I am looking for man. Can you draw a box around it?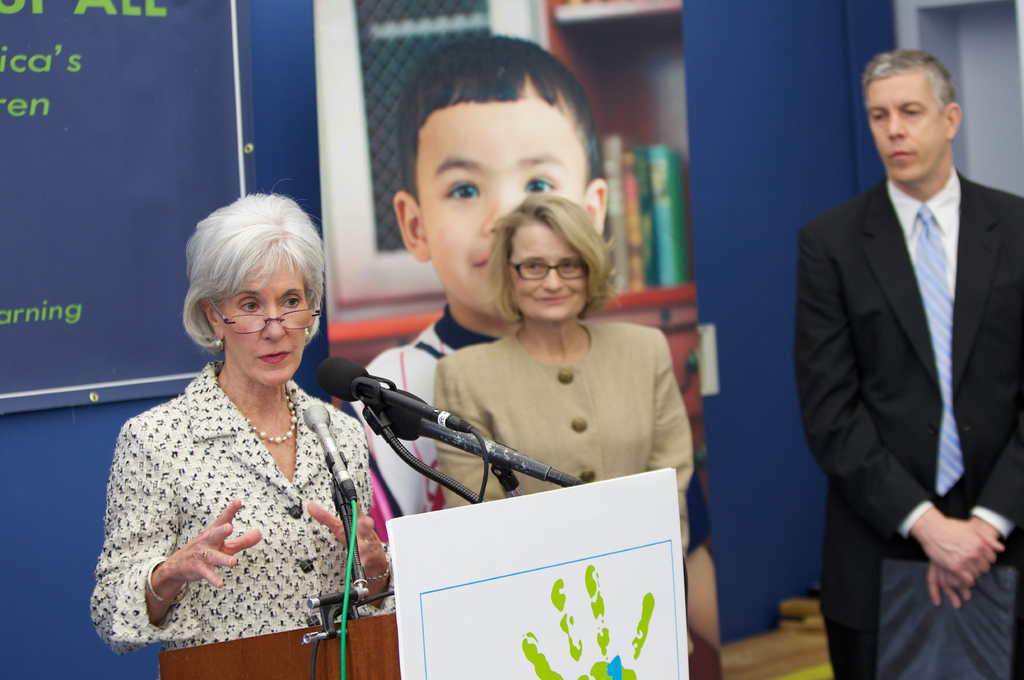
Sure, the bounding box is crop(792, 25, 1020, 679).
